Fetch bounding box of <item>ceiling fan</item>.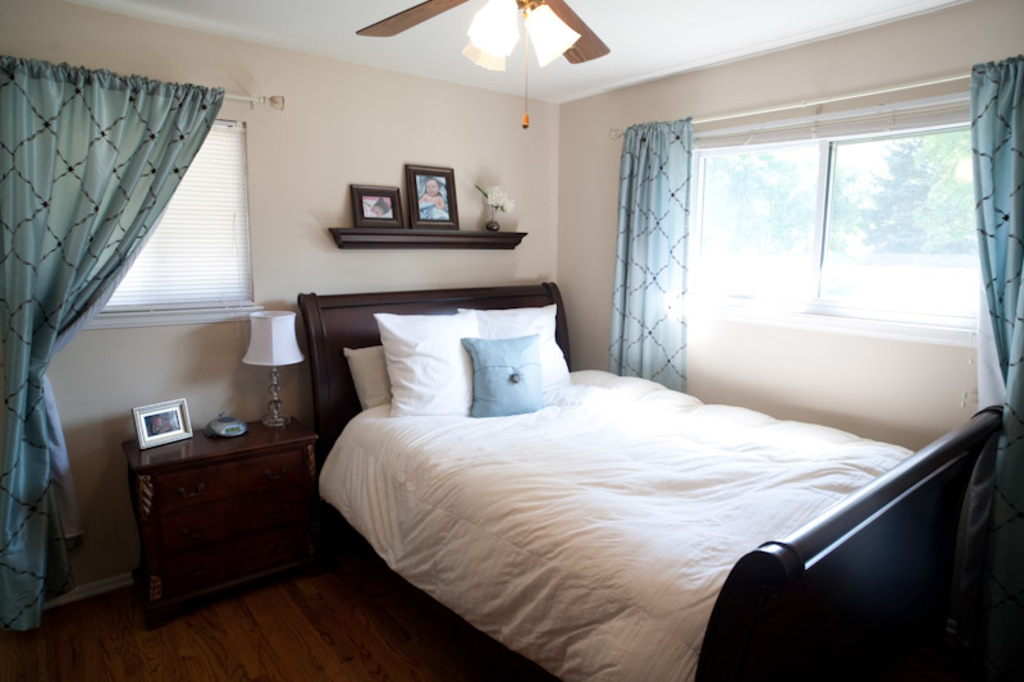
Bbox: (358, 0, 608, 128).
